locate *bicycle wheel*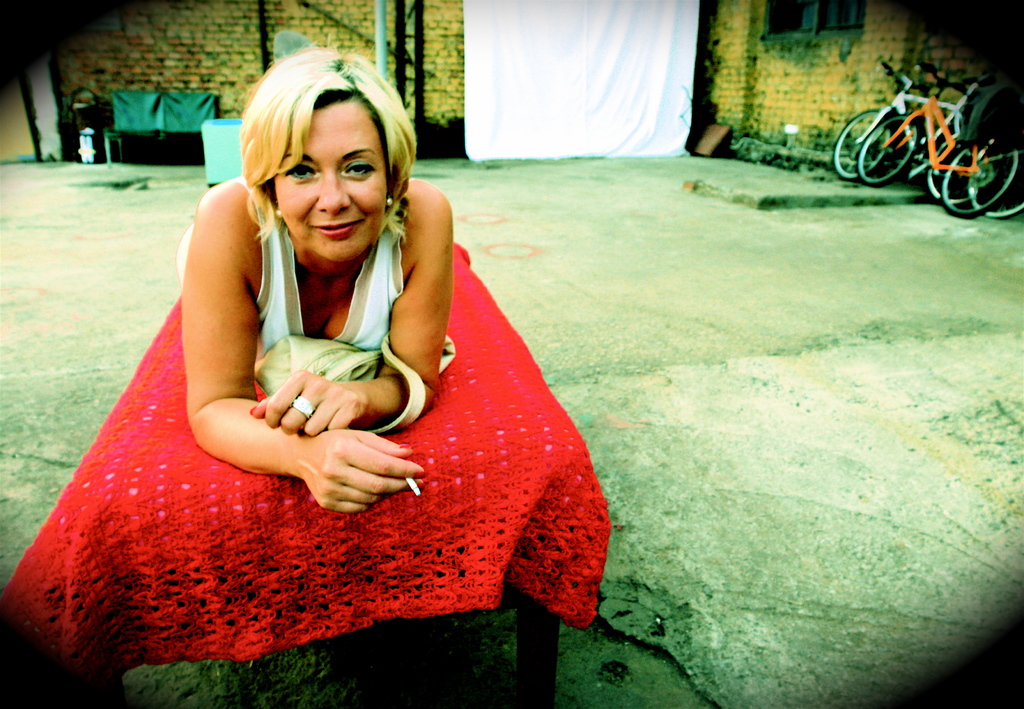
(left=964, top=140, right=1023, bottom=218)
